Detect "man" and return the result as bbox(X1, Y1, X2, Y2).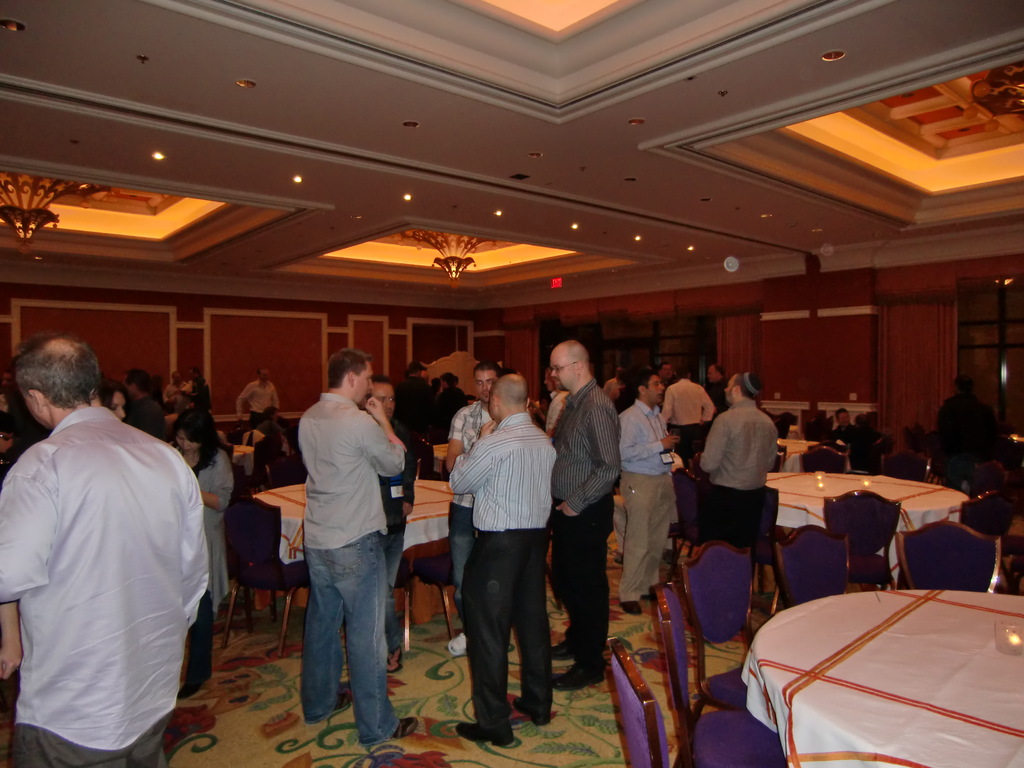
bbox(616, 368, 679, 617).
